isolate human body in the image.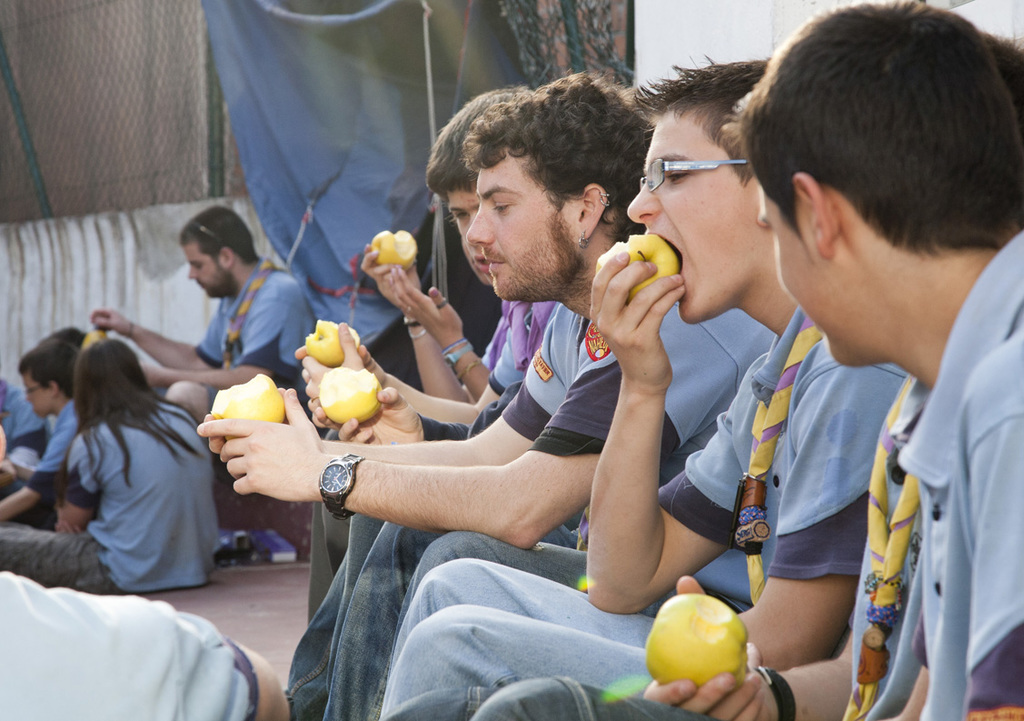
Isolated region: Rect(0, 569, 286, 720).
